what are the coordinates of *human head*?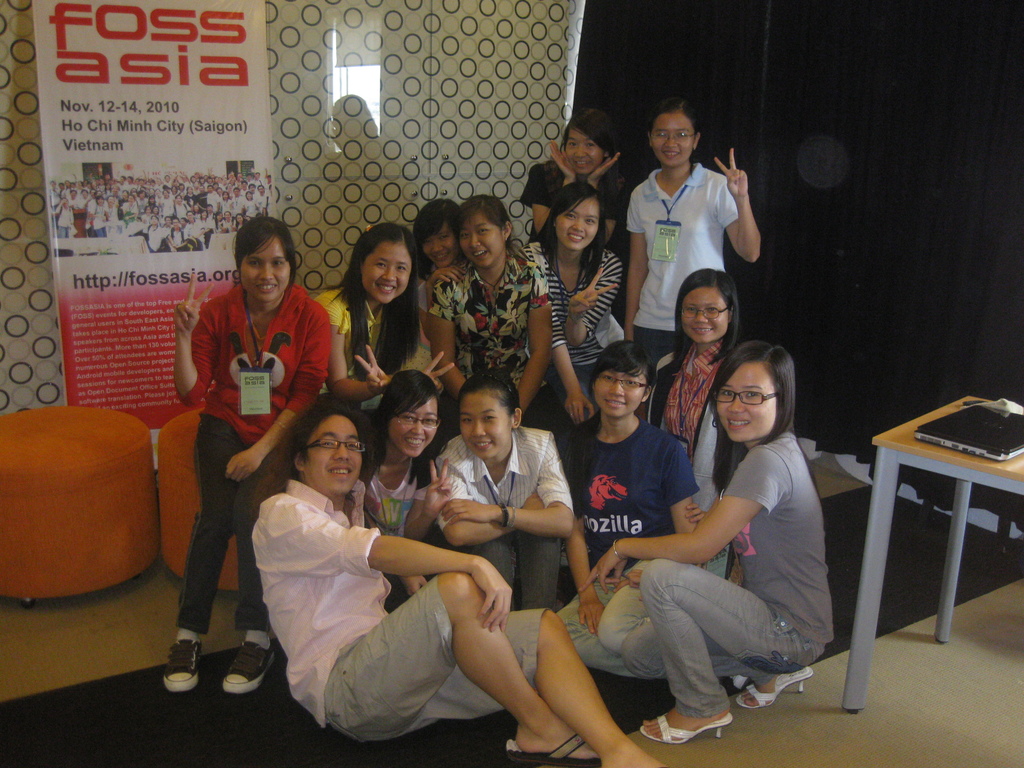
(x1=645, y1=95, x2=702, y2=166).
